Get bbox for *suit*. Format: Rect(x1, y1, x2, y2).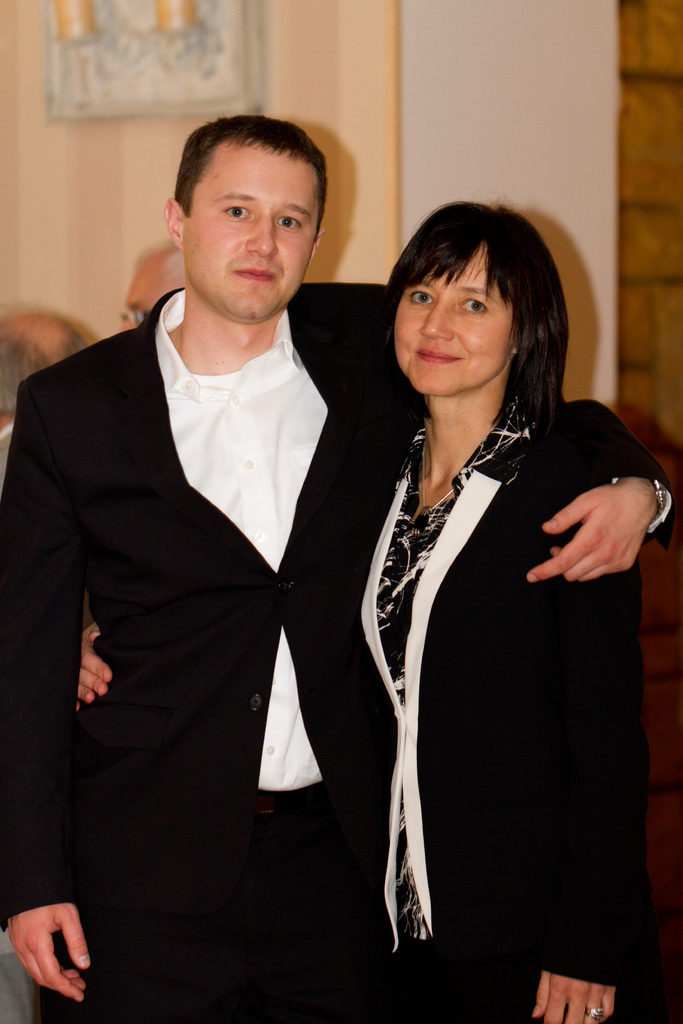
Rect(313, 393, 642, 1023).
